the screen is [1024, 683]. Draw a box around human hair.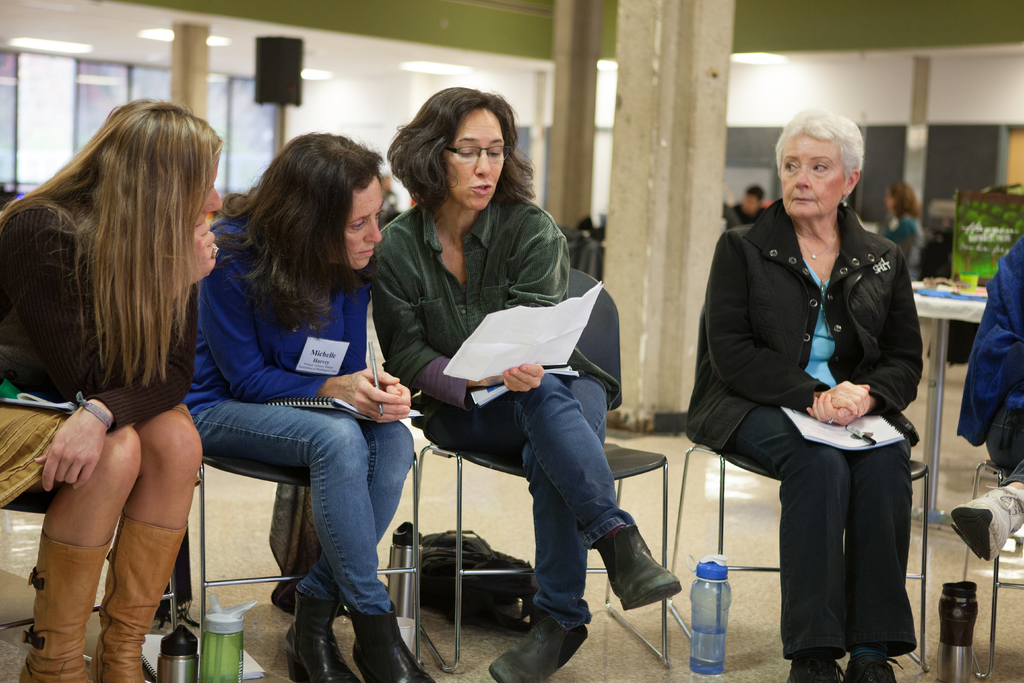
[left=771, top=101, right=867, bottom=202].
